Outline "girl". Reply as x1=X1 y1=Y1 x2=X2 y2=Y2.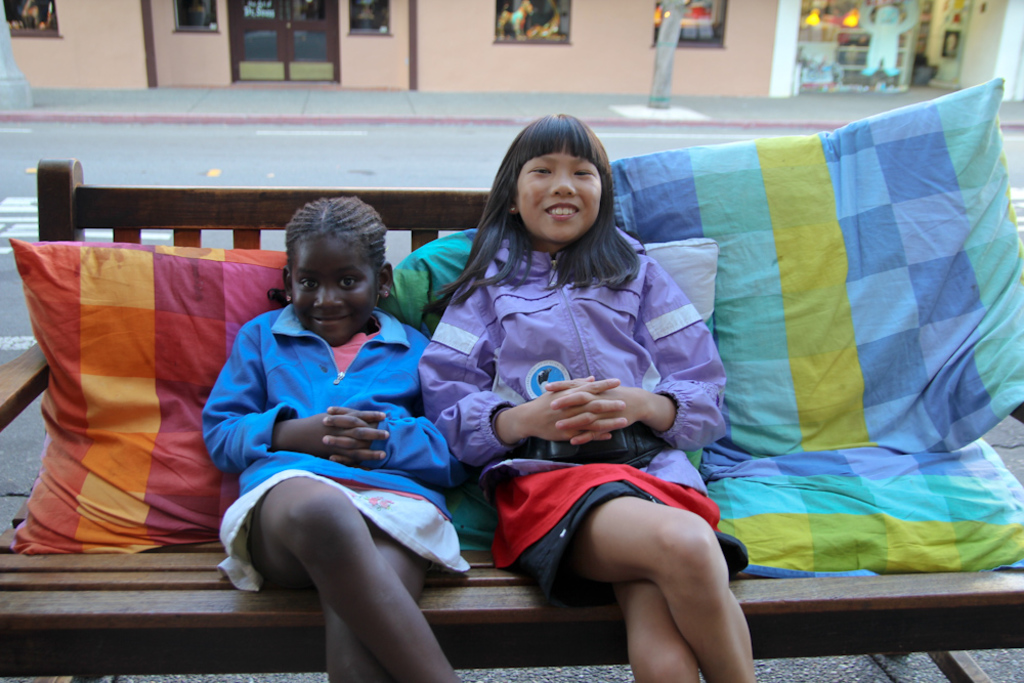
x1=419 y1=115 x2=757 y2=682.
